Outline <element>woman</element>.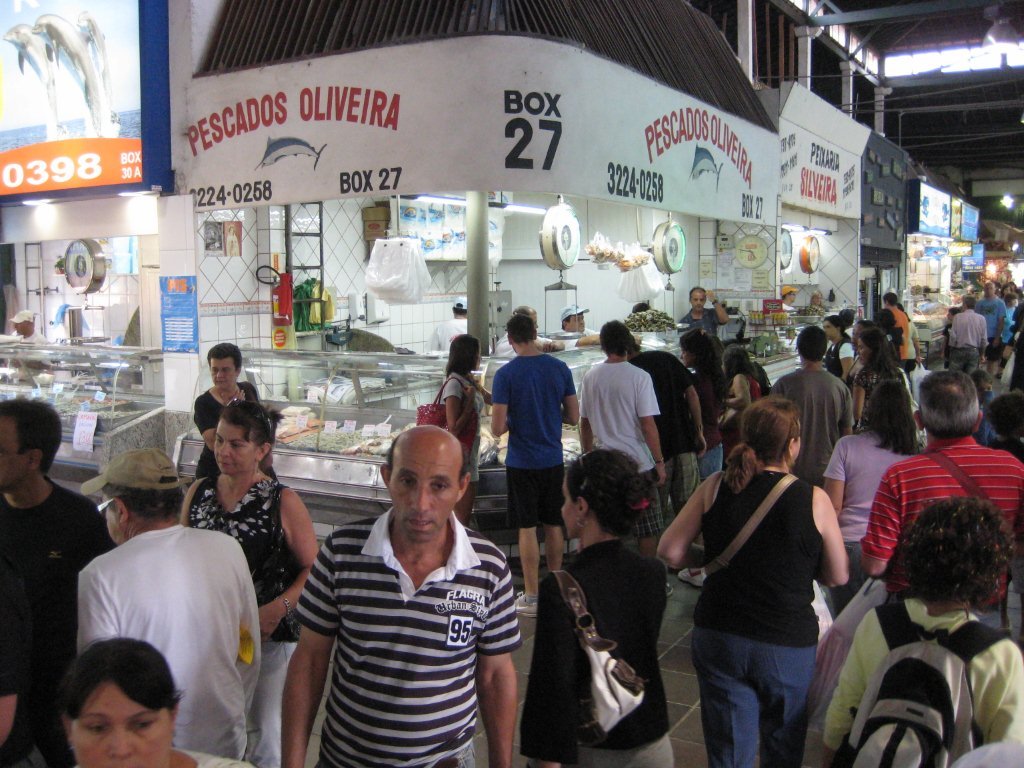
Outline: (x1=814, y1=381, x2=925, y2=610).
